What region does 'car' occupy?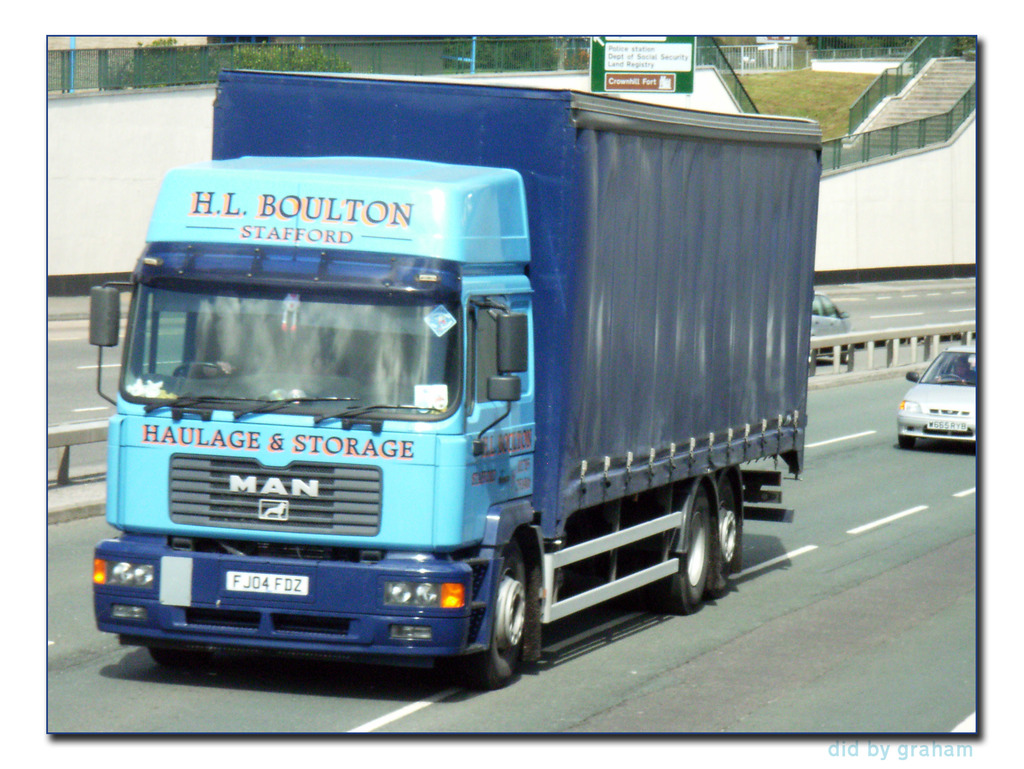
810, 288, 852, 364.
